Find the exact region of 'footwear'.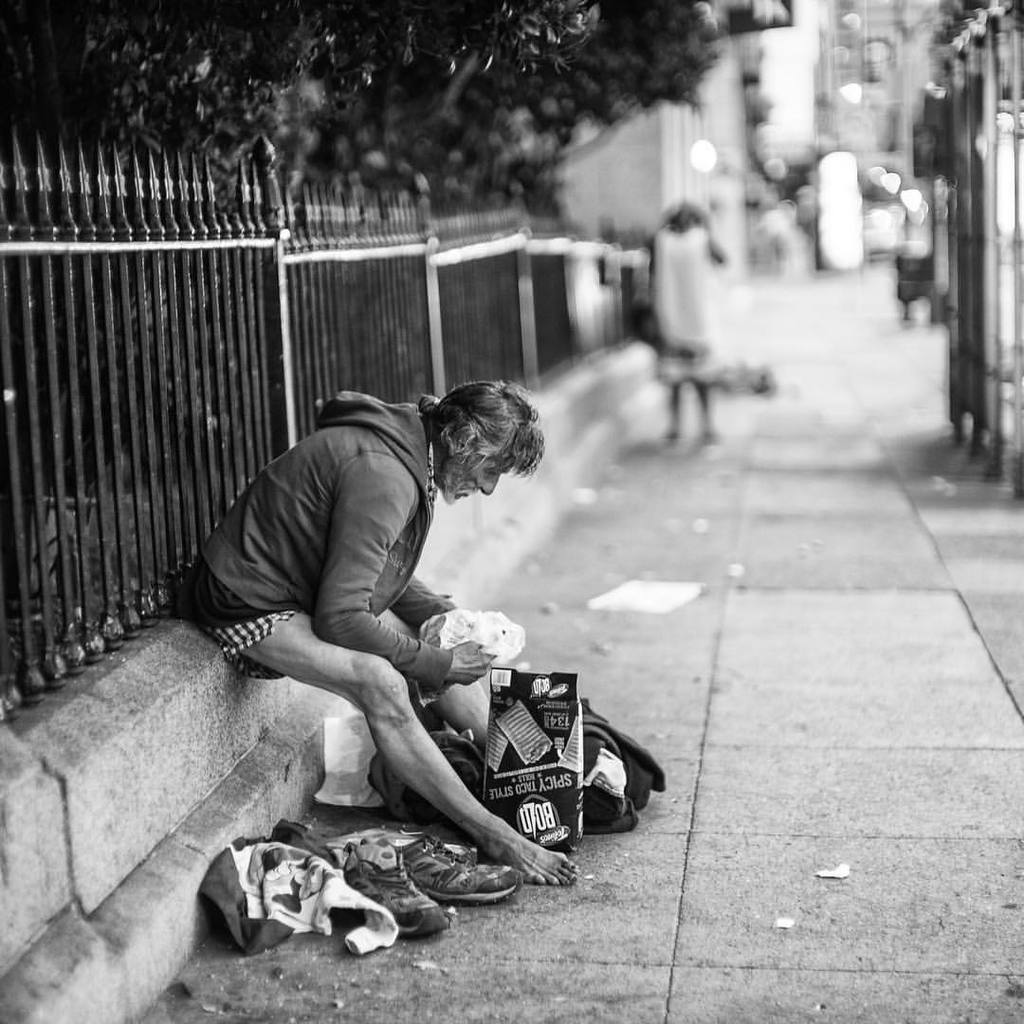
Exact region: bbox=(342, 832, 453, 937).
